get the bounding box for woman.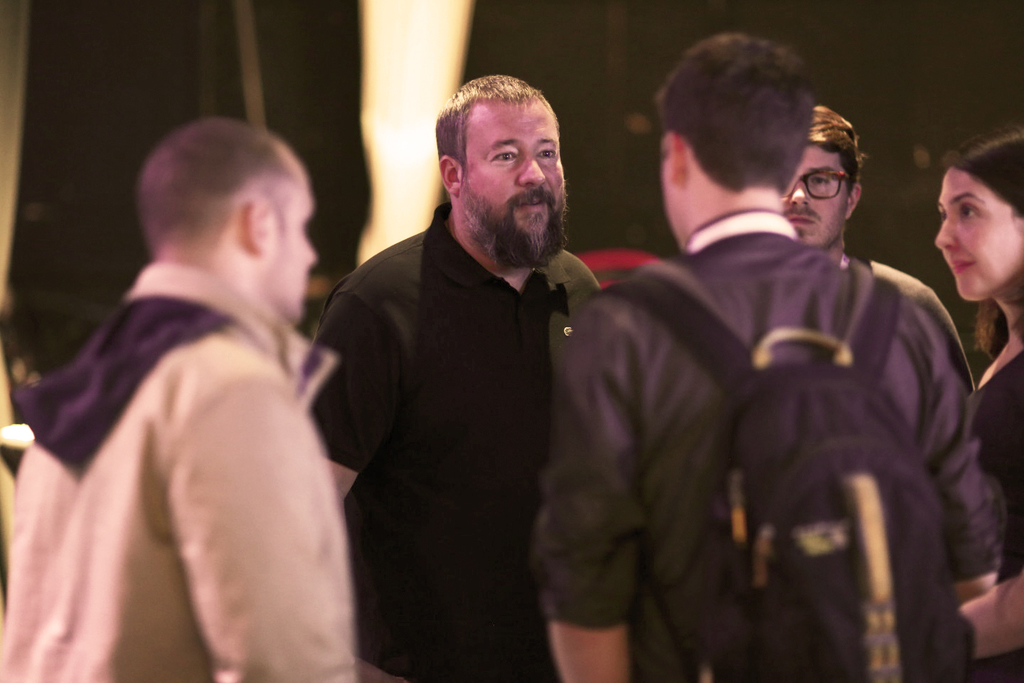
{"left": 928, "top": 124, "right": 1023, "bottom": 682}.
